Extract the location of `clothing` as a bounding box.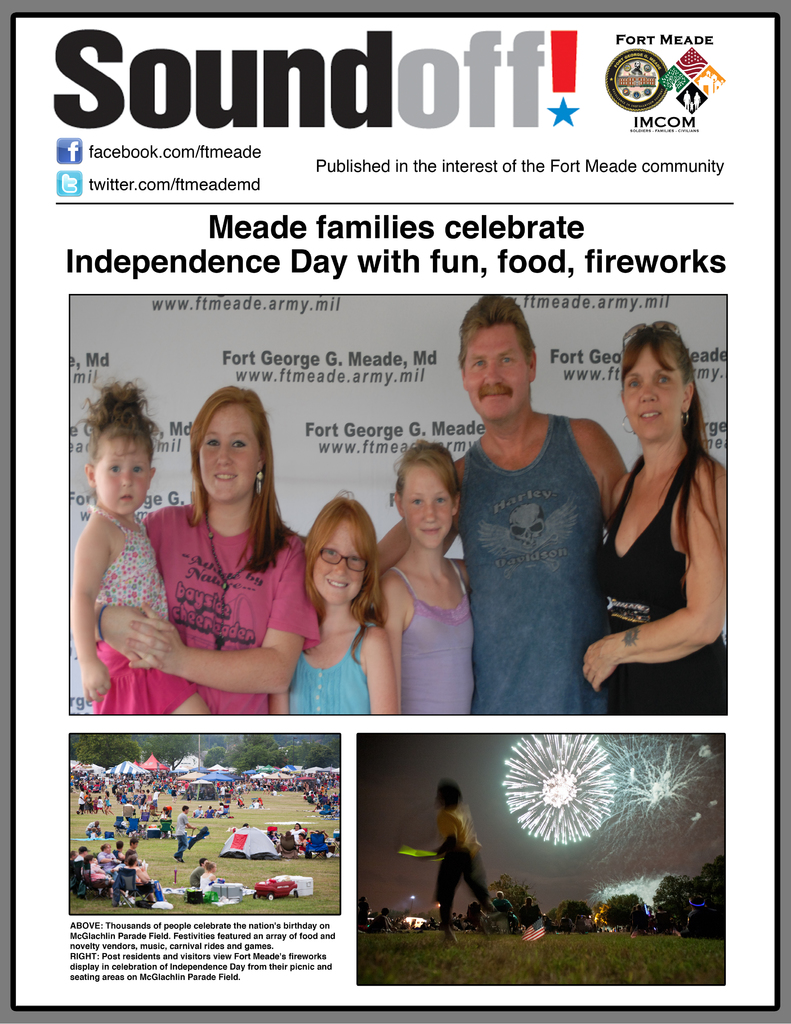
x1=145 y1=497 x2=316 y2=716.
